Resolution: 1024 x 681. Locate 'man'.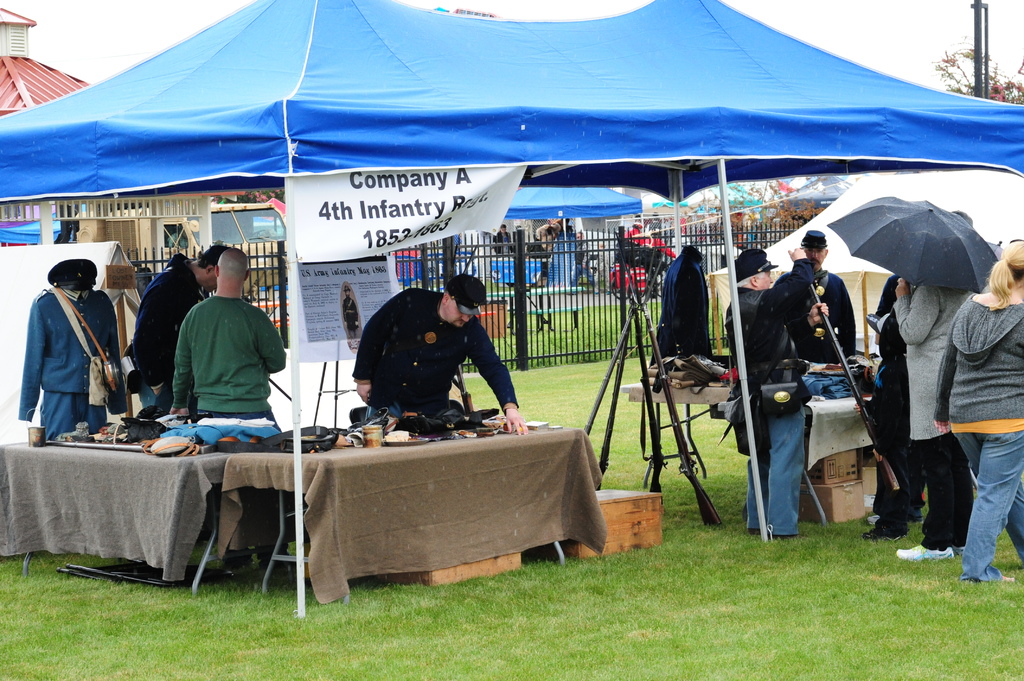
x1=772 y1=234 x2=858 y2=373.
